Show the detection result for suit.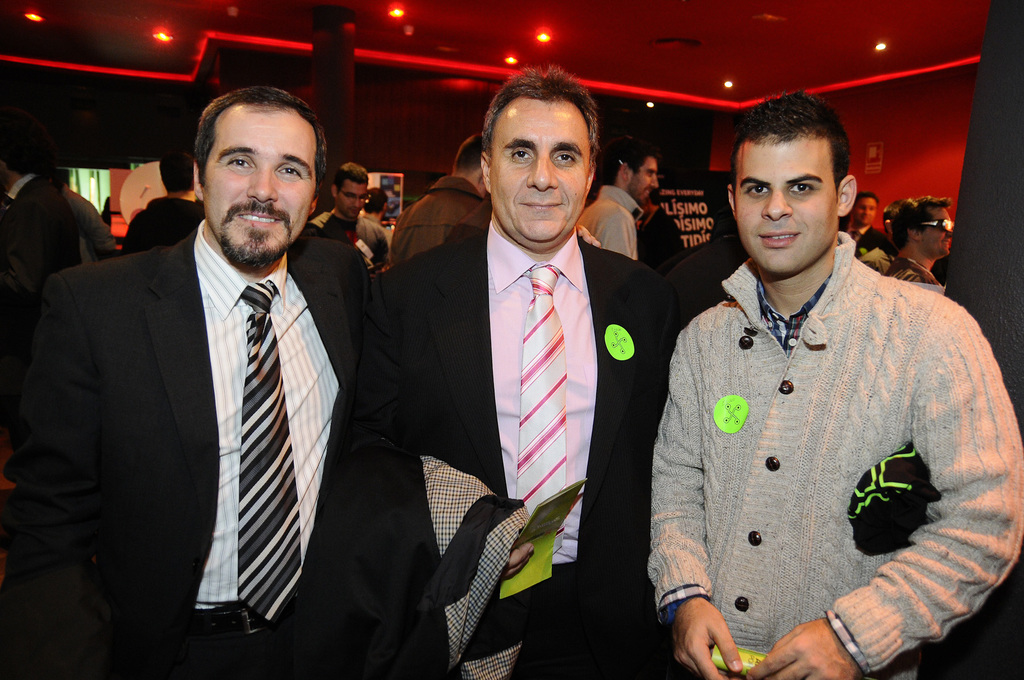
box=[356, 221, 689, 679].
